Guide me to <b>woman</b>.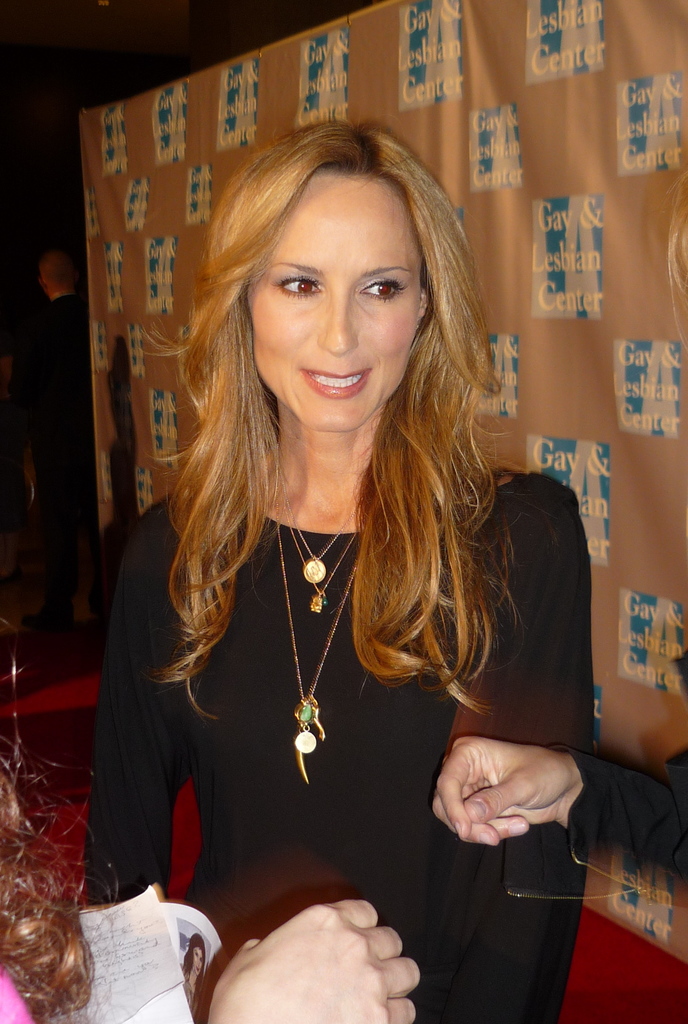
Guidance: locate(94, 120, 581, 980).
